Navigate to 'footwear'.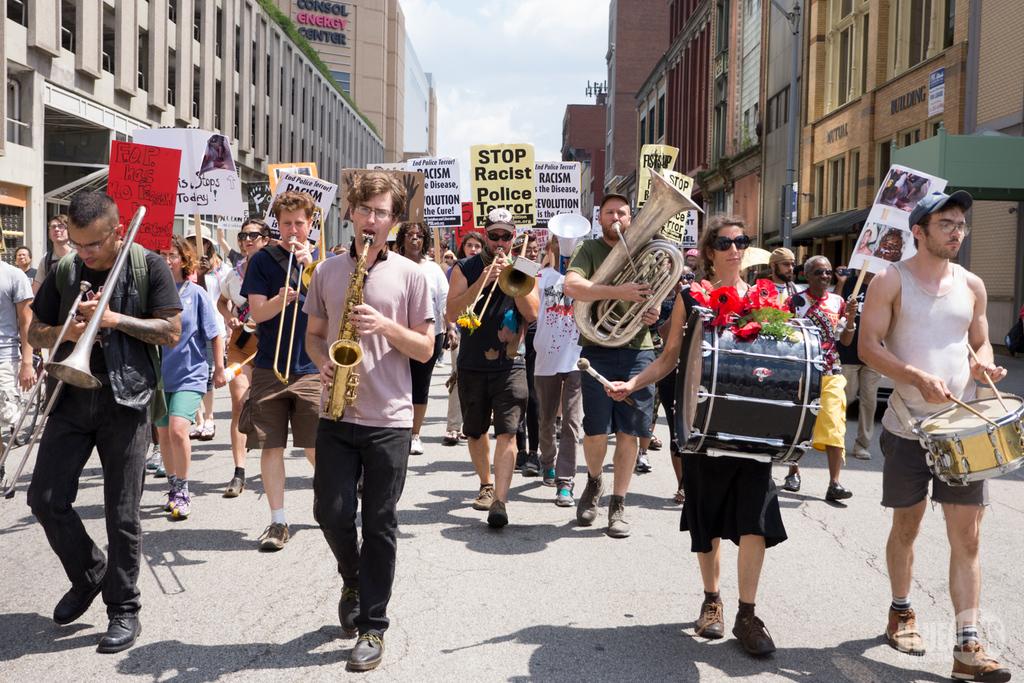
Navigation target: (728, 596, 786, 654).
